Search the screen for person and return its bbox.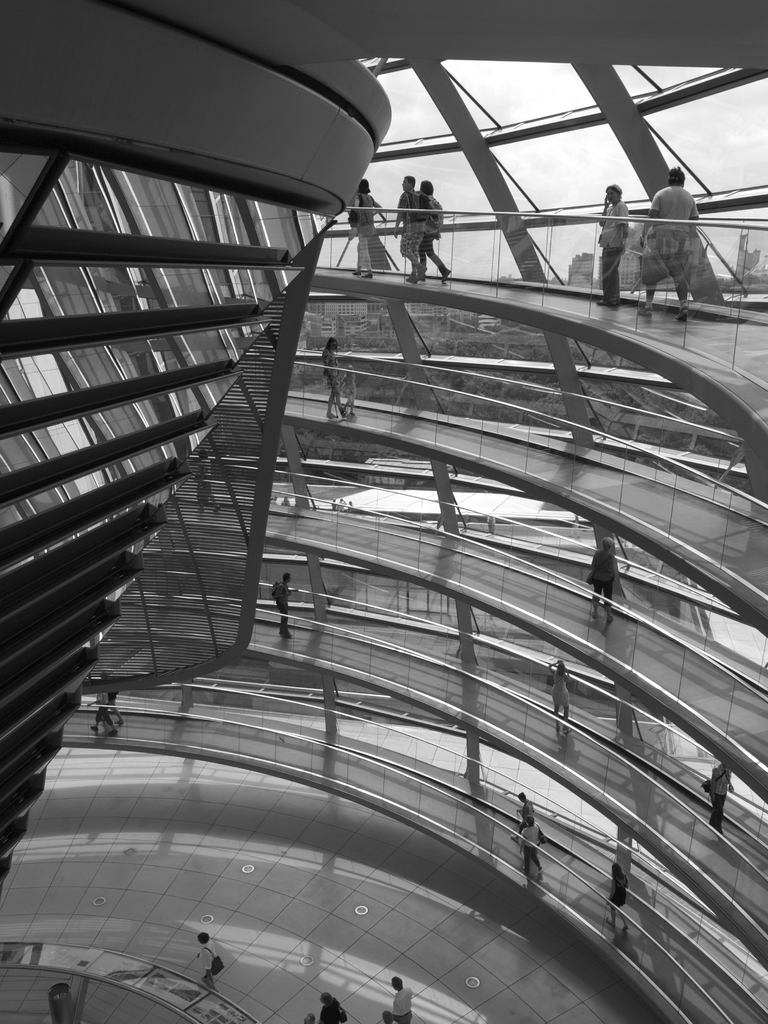
Found: Rect(700, 762, 726, 834).
